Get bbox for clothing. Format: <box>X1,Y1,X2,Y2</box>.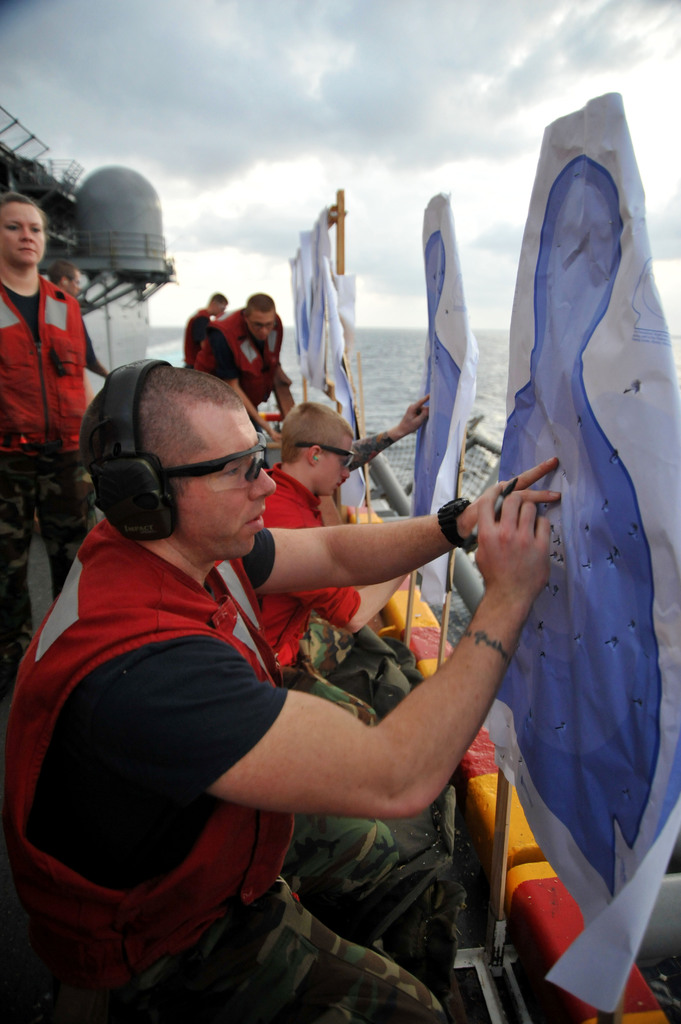
<box>0,269,99,572</box>.
